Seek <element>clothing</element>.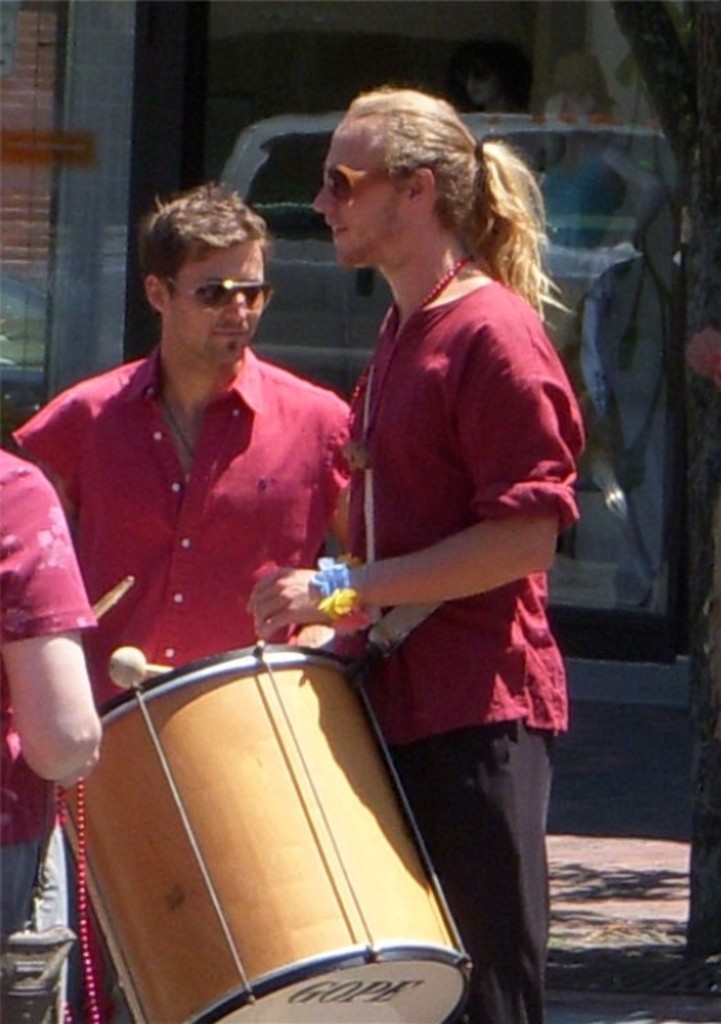
(0,443,100,935).
